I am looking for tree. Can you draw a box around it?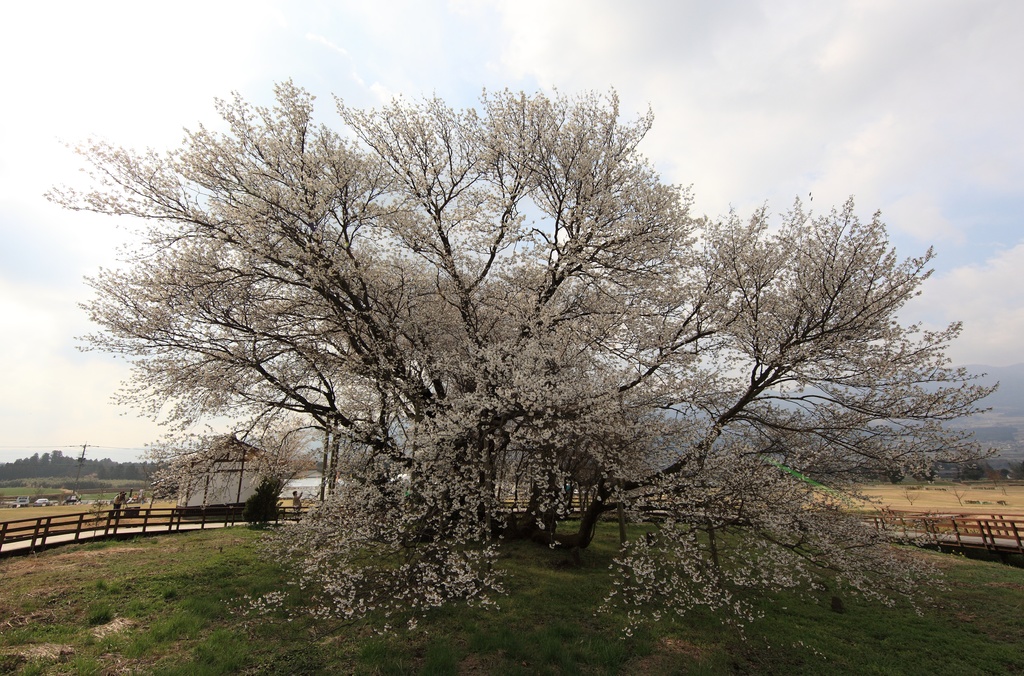
Sure, the bounding box is bbox=(337, 87, 919, 601).
